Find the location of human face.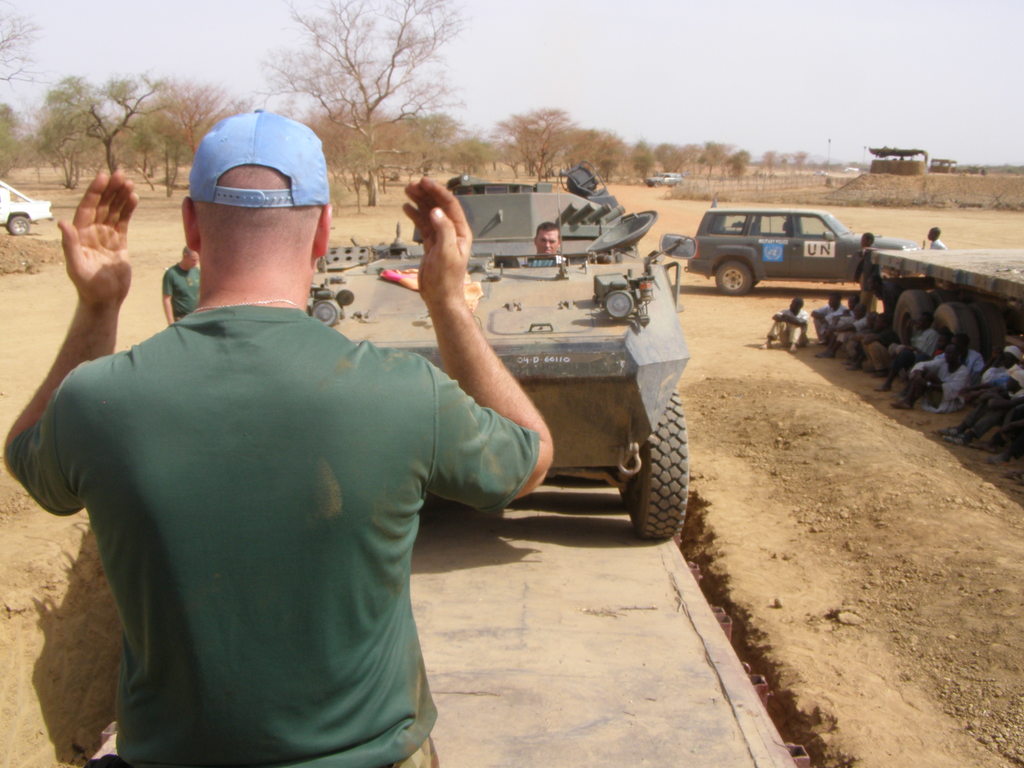
Location: bbox=(945, 345, 951, 364).
